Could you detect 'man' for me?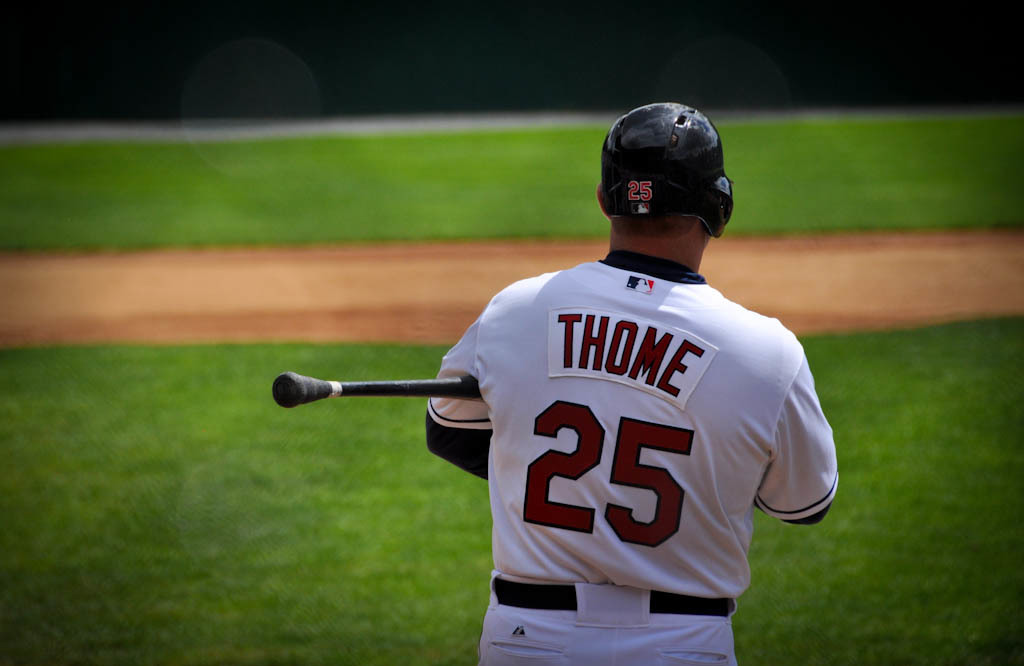
Detection result: Rect(404, 108, 836, 639).
